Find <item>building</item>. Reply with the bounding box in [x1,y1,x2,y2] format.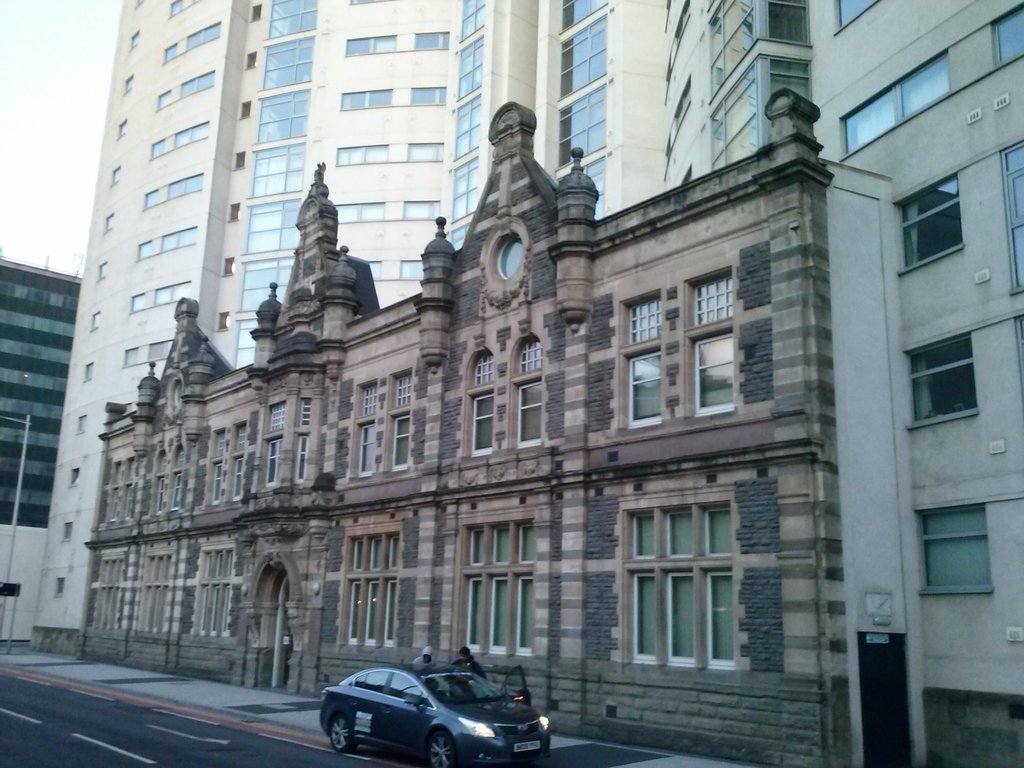
[0,255,78,651].
